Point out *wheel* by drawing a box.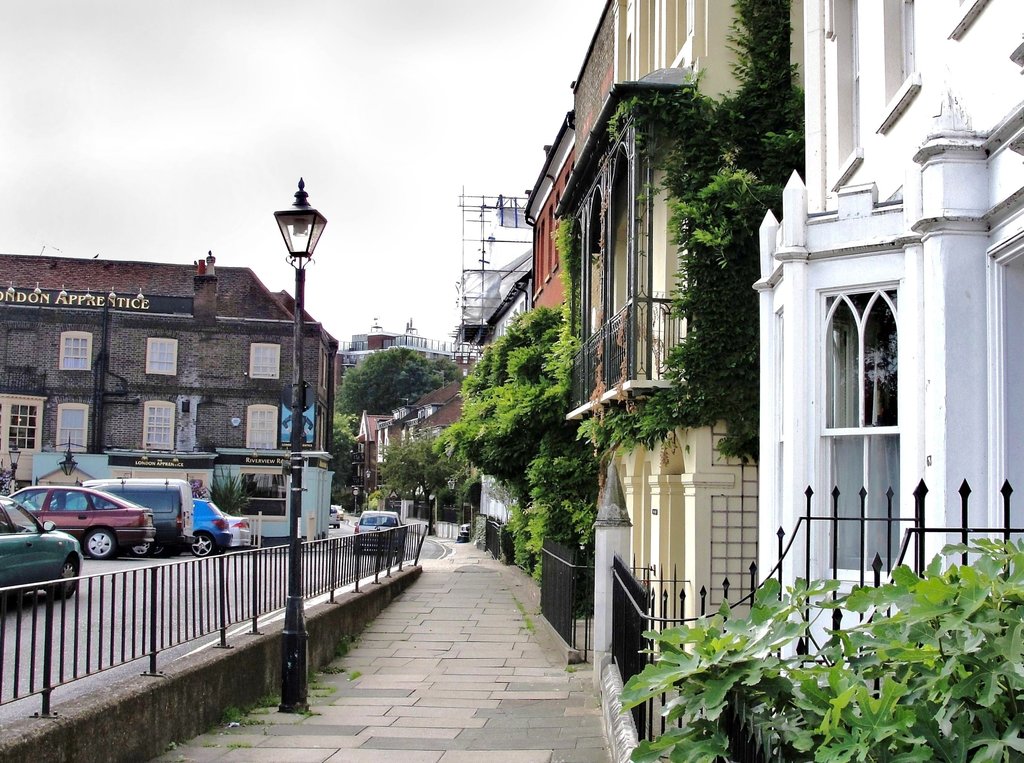
crop(148, 545, 166, 557).
